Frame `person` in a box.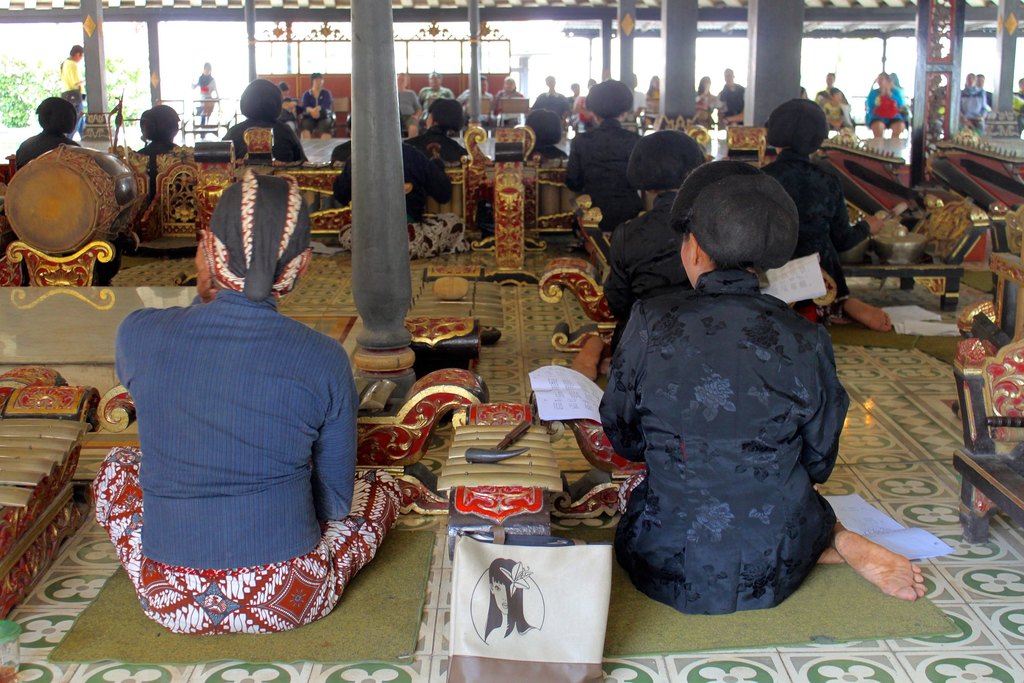
crop(604, 130, 712, 336).
